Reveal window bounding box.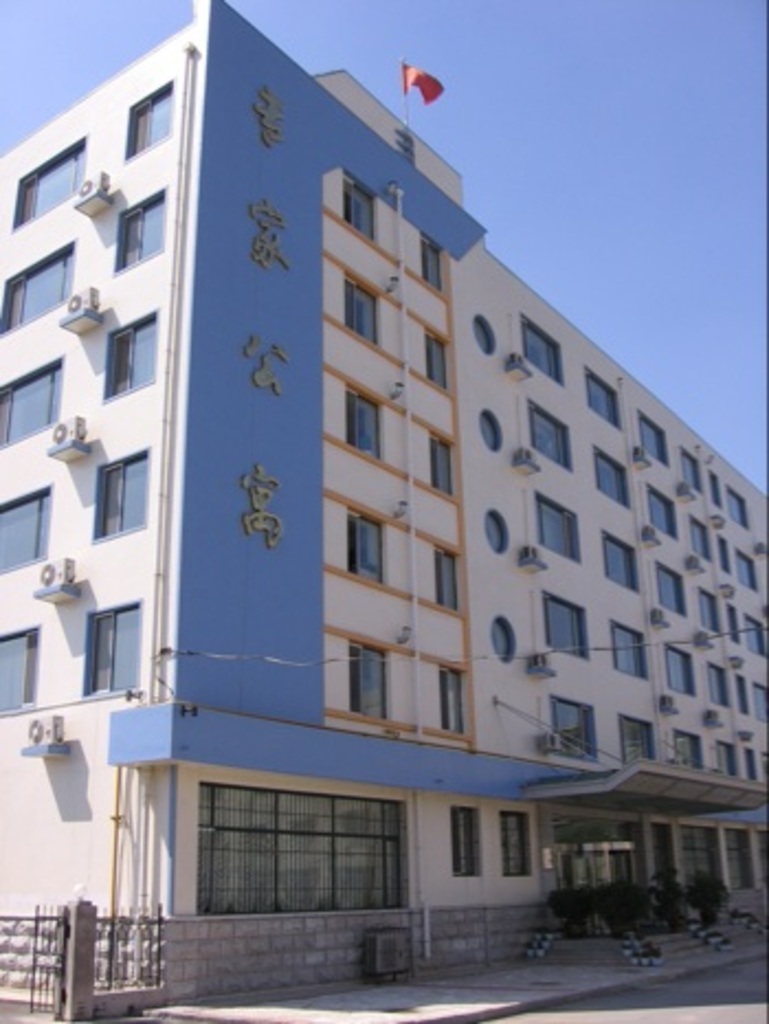
Revealed: 584,365,628,422.
